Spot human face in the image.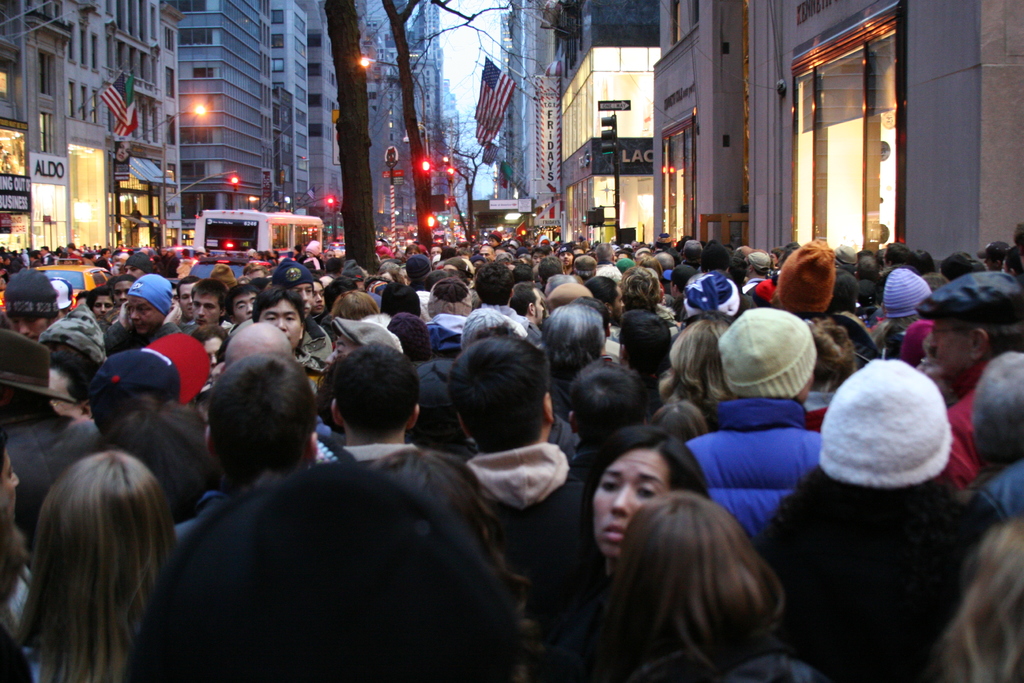
human face found at {"x1": 292, "y1": 283, "x2": 314, "y2": 319}.
